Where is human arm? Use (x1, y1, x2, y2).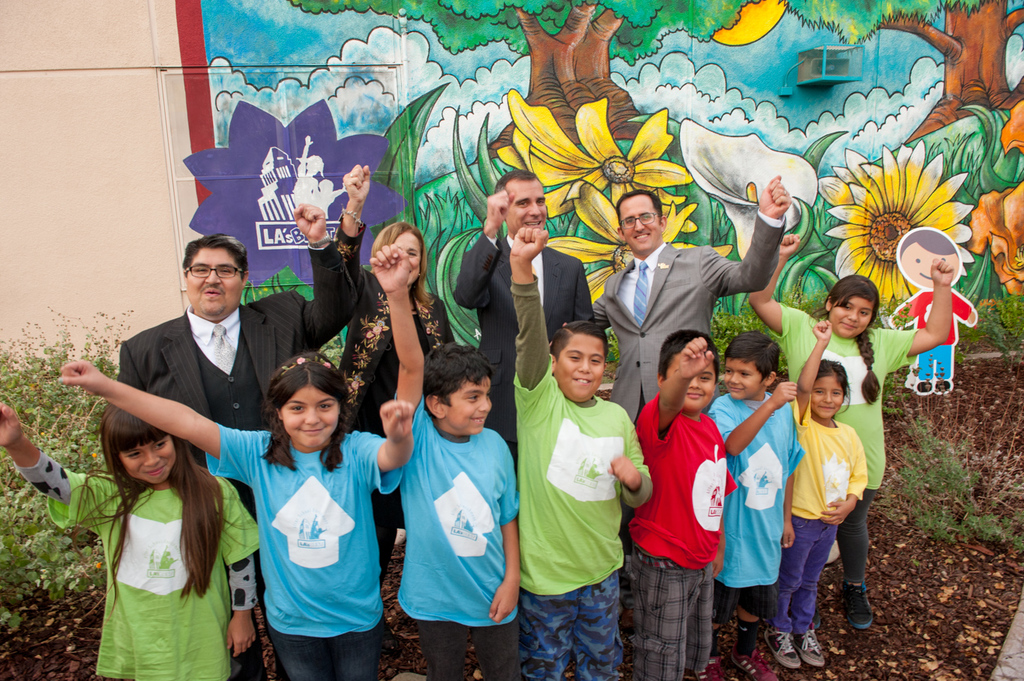
(567, 267, 596, 321).
